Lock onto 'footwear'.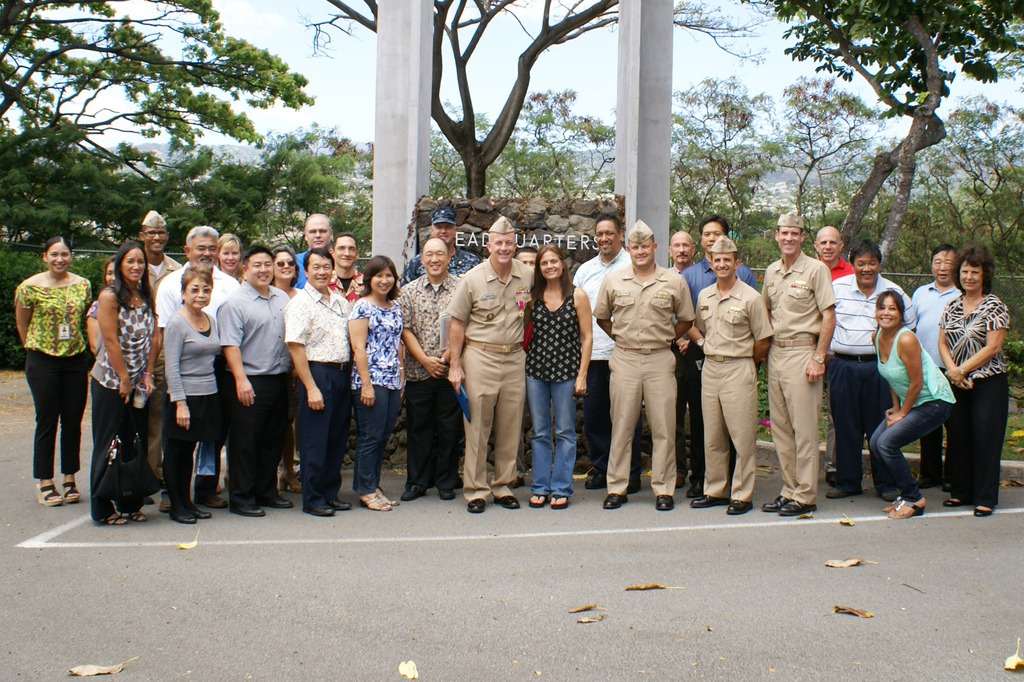
Locked: select_region(624, 477, 643, 497).
